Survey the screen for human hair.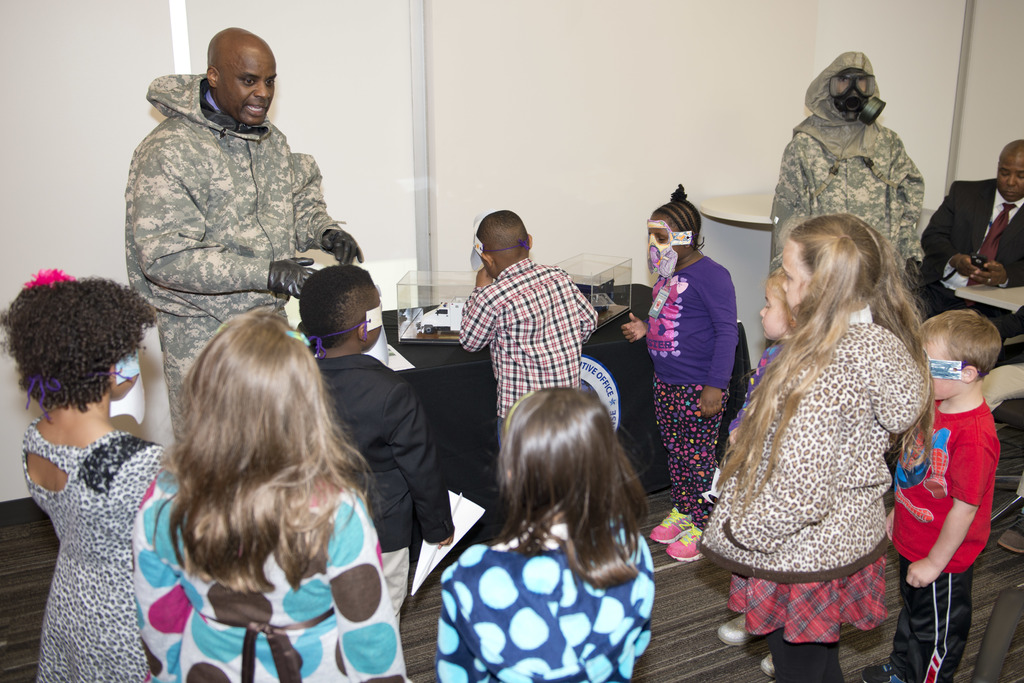
Survey found: (0, 276, 161, 413).
